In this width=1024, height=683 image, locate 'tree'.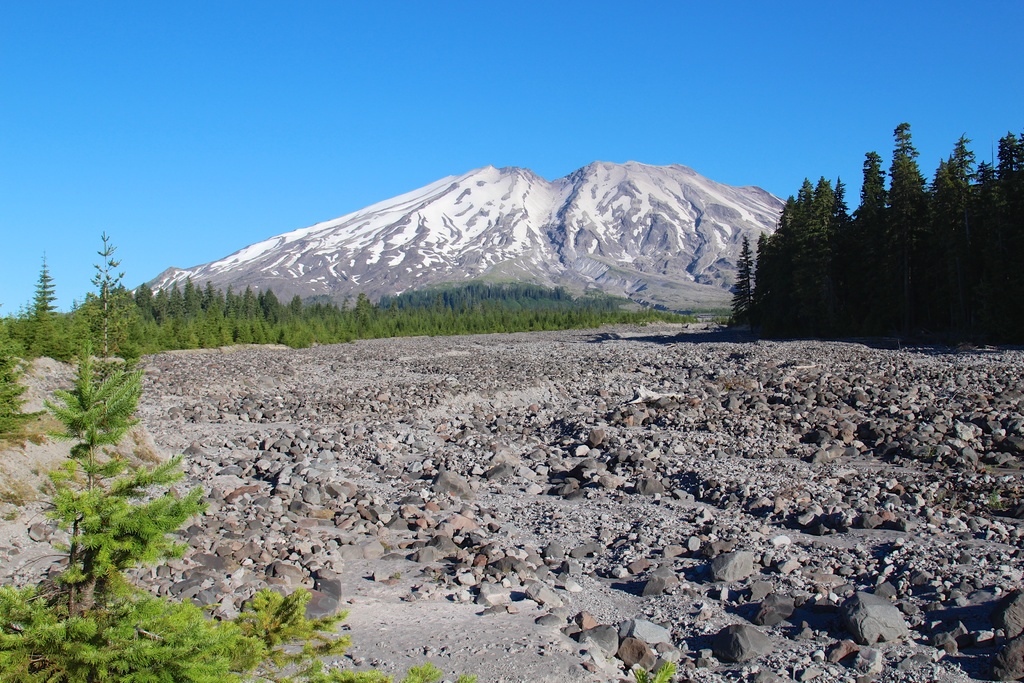
Bounding box: x1=724 y1=120 x2=1023 y2=358.
